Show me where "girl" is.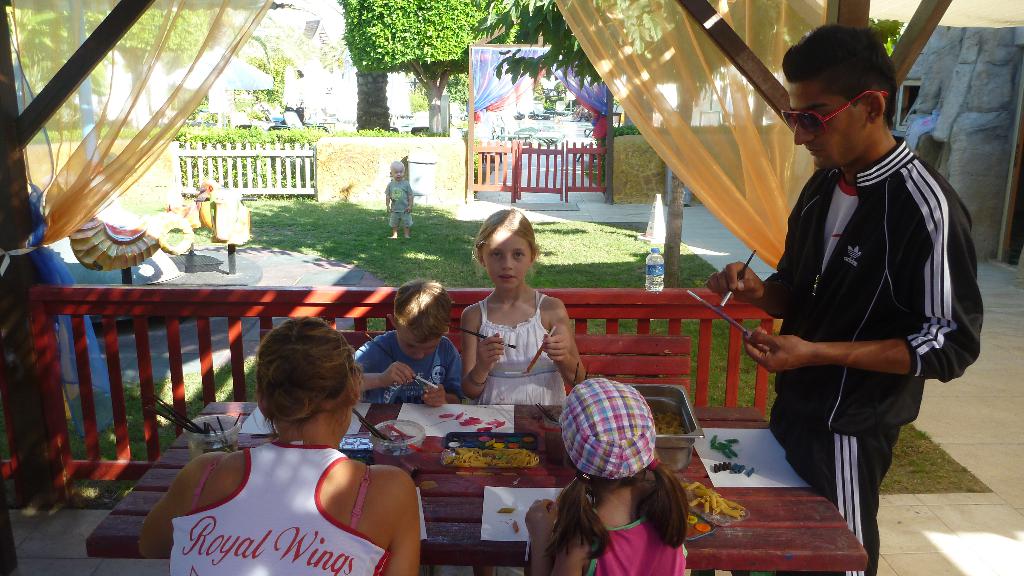
"girl" is at Rect(523, 376, 689, 575).
